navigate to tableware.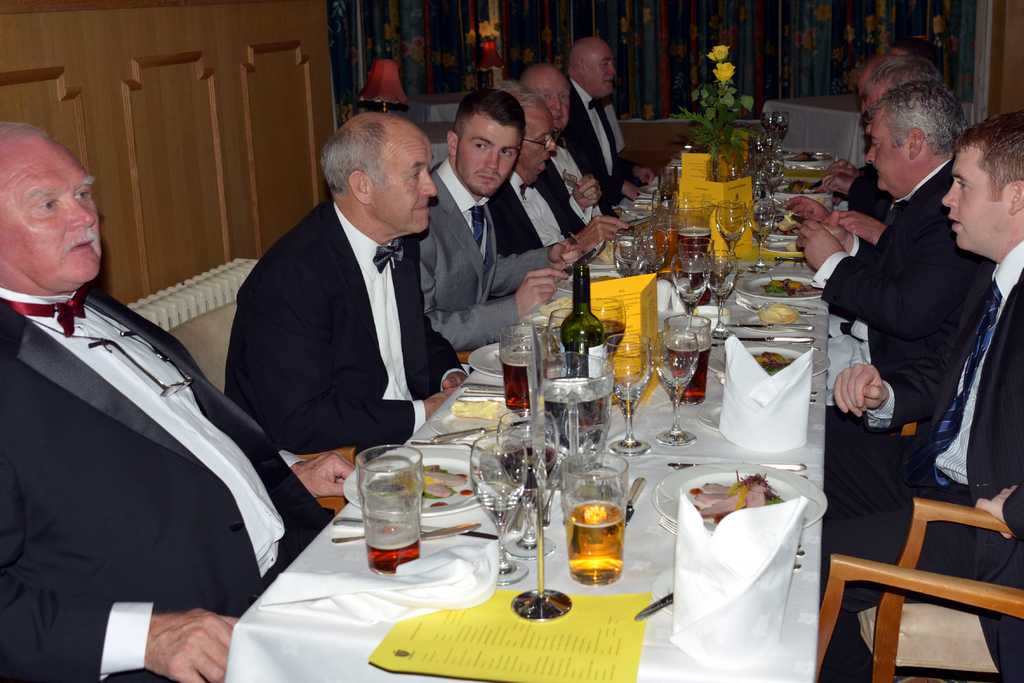
Navigation target: 548:308:576:365.
